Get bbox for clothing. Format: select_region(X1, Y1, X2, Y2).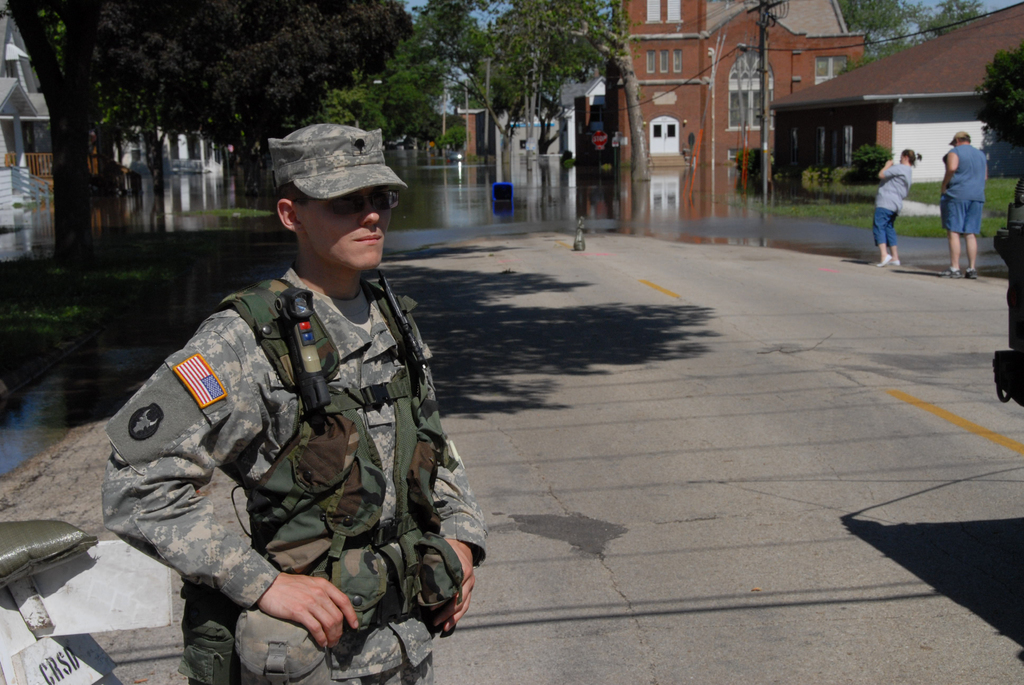
select_region(115, 198, 496, 675).
